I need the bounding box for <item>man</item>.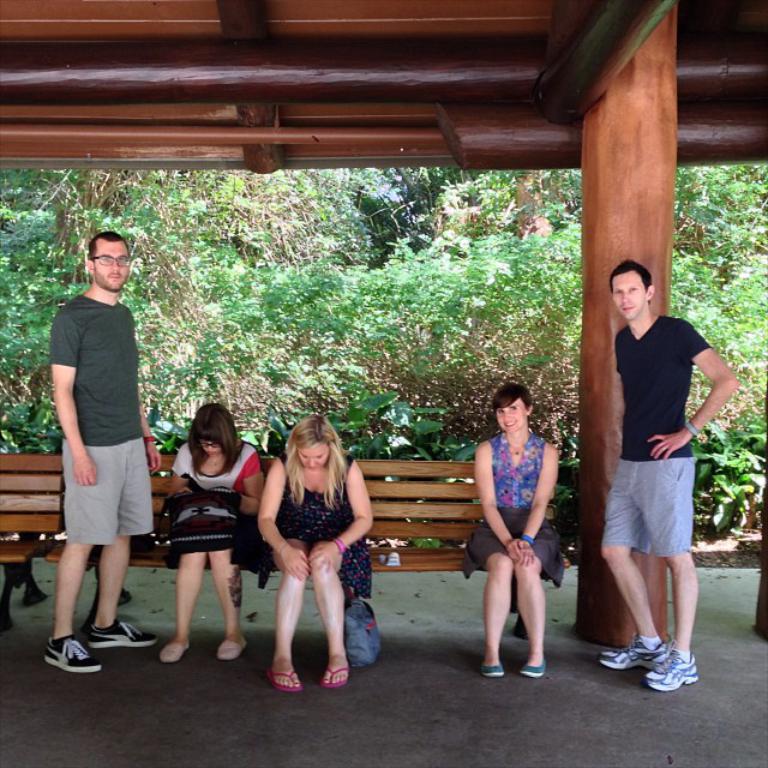
Here it is: <box>599,257,737,690</box>.
